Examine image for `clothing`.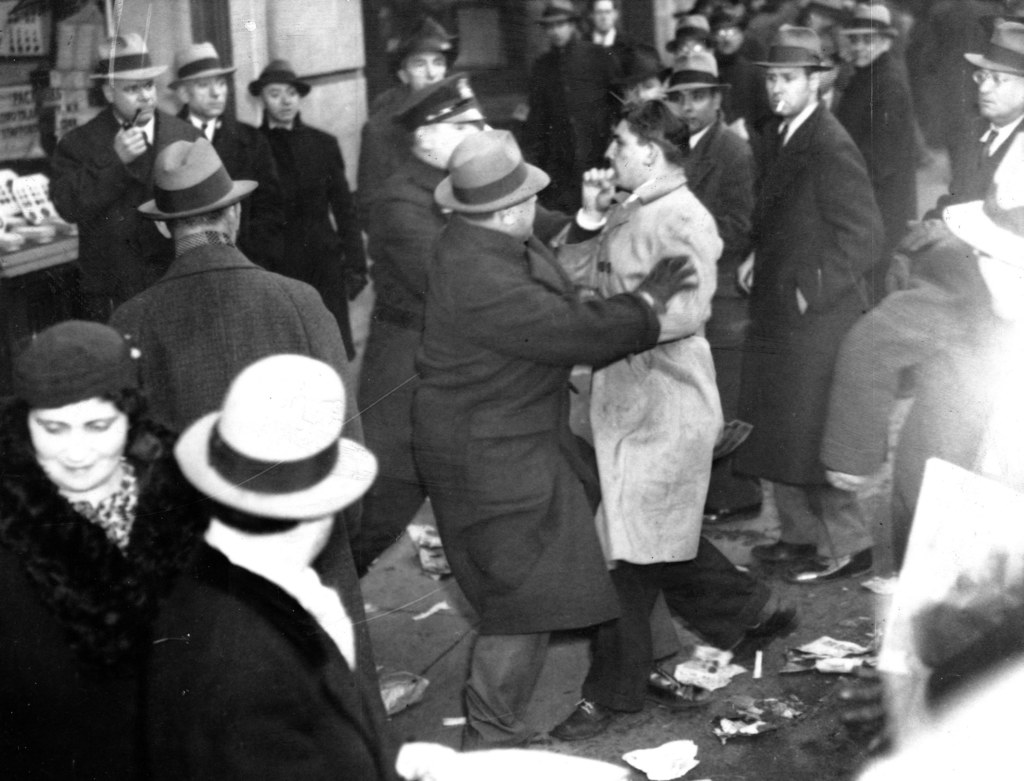
Examination result: <bbox>737, 100, 889, 548</bbox>.
